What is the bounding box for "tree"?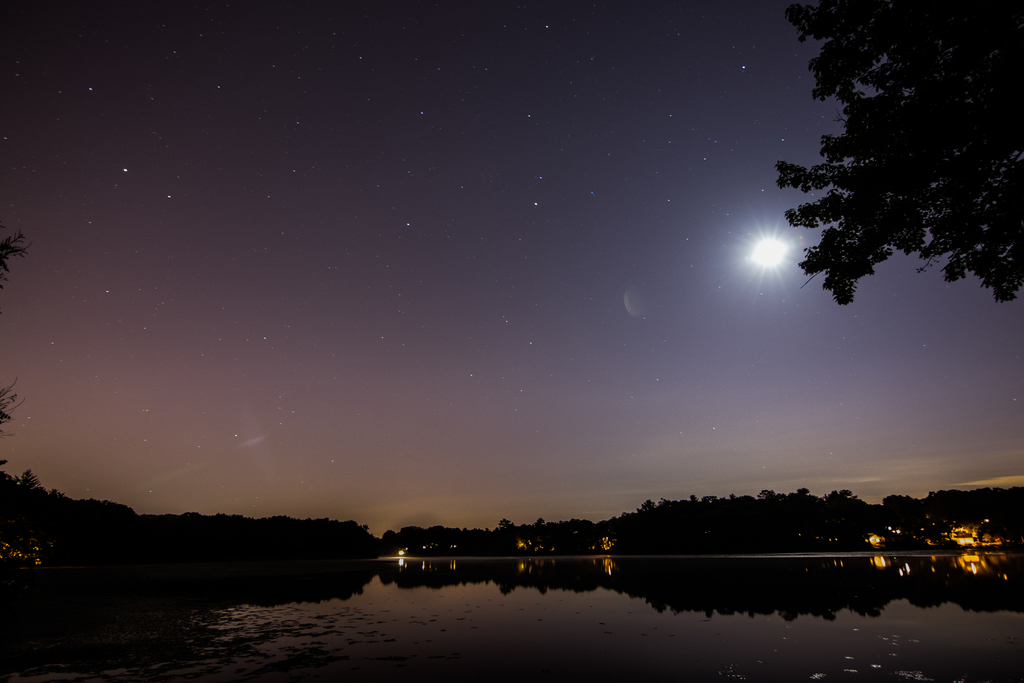
detection(565, 520, 582, 543).
